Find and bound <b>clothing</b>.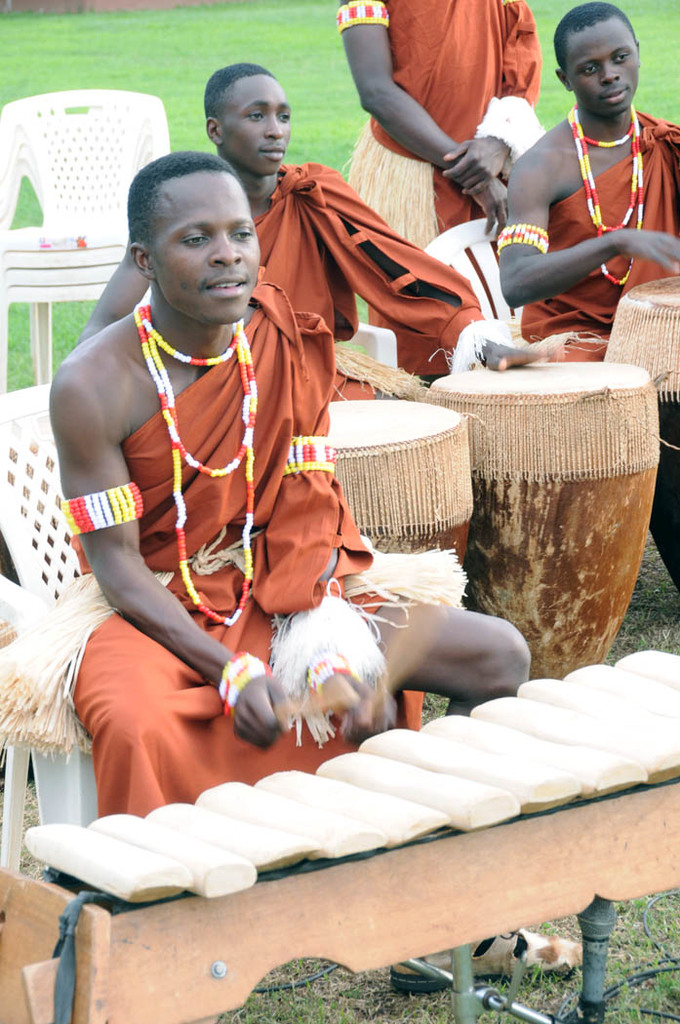
Bound: box=[338, 0, 552, 256].
